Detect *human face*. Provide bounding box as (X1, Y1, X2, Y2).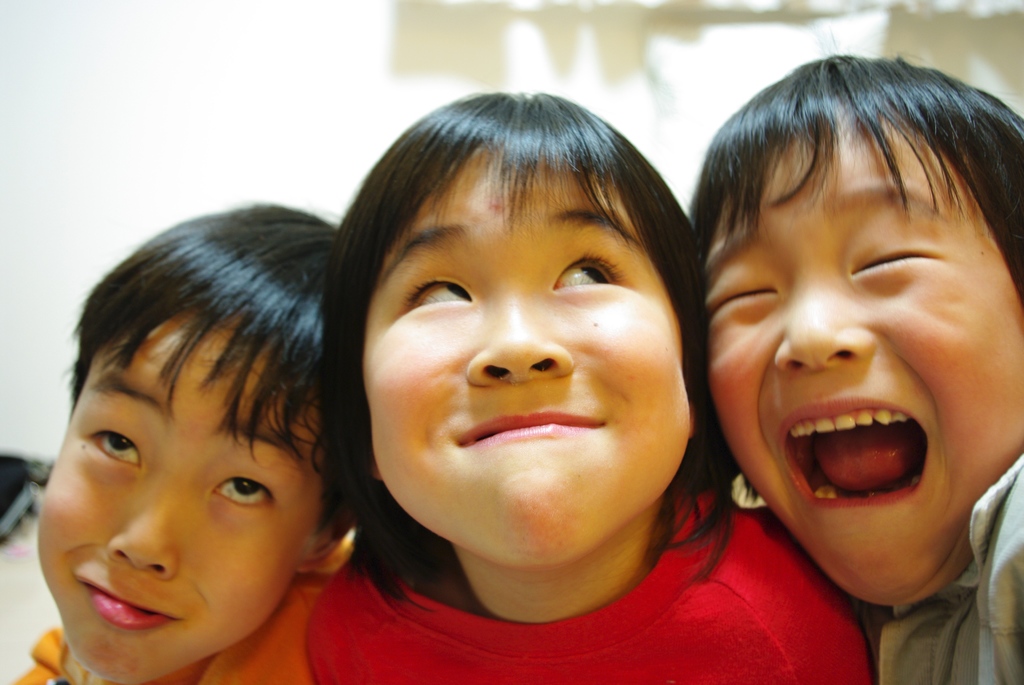
(703, 106, 1023, 607).
